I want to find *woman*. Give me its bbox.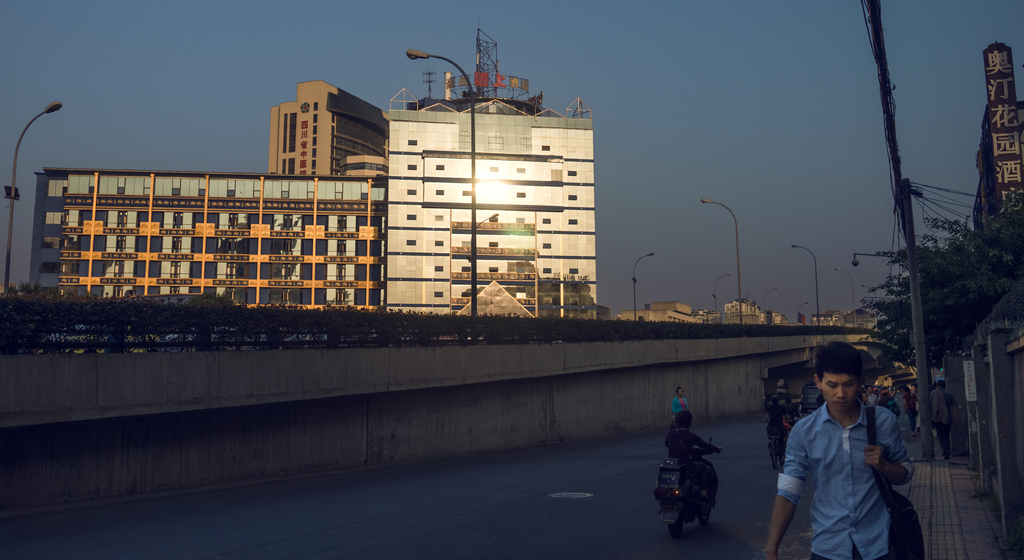
(left=672, top=387, right=691, bottom=422).
